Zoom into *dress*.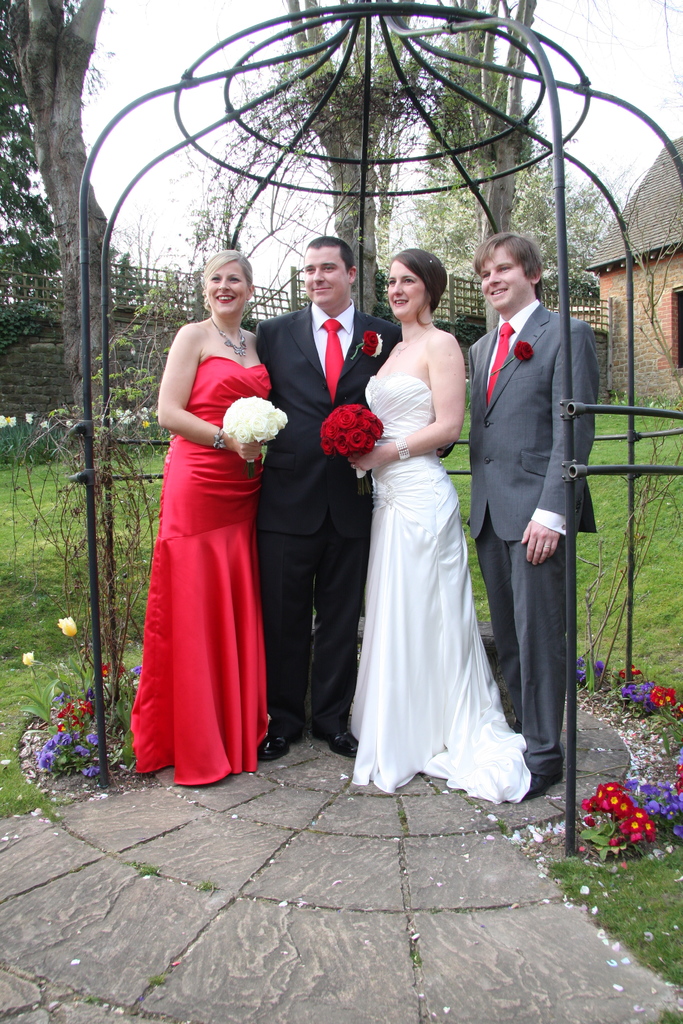
Zoom target: box(128, 358, 272, 785).
